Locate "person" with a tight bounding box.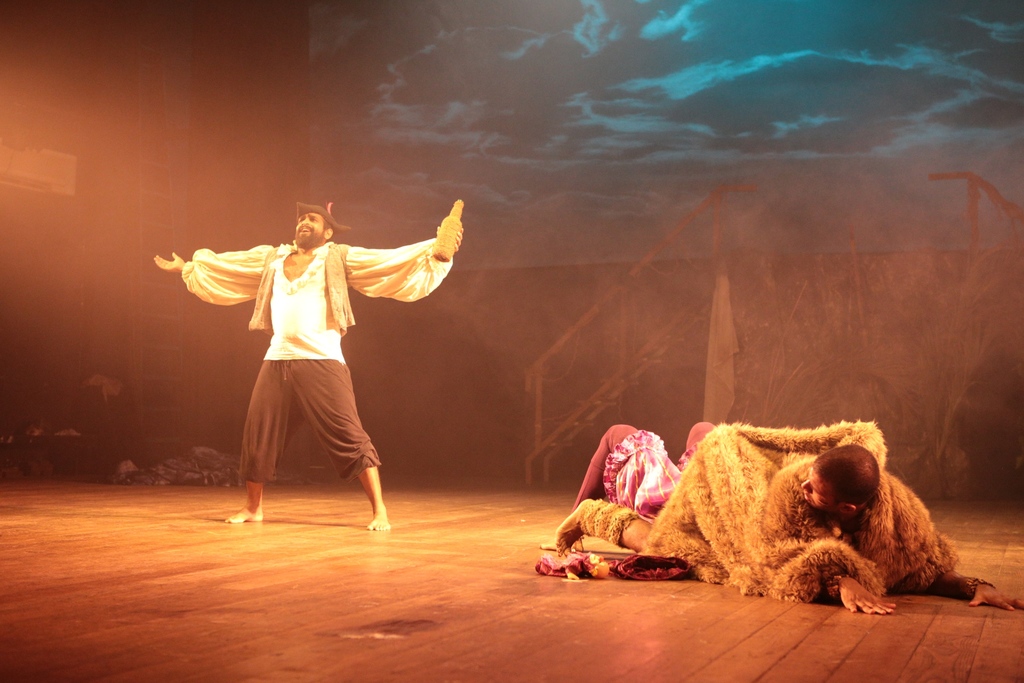
[150,201,463,534].
